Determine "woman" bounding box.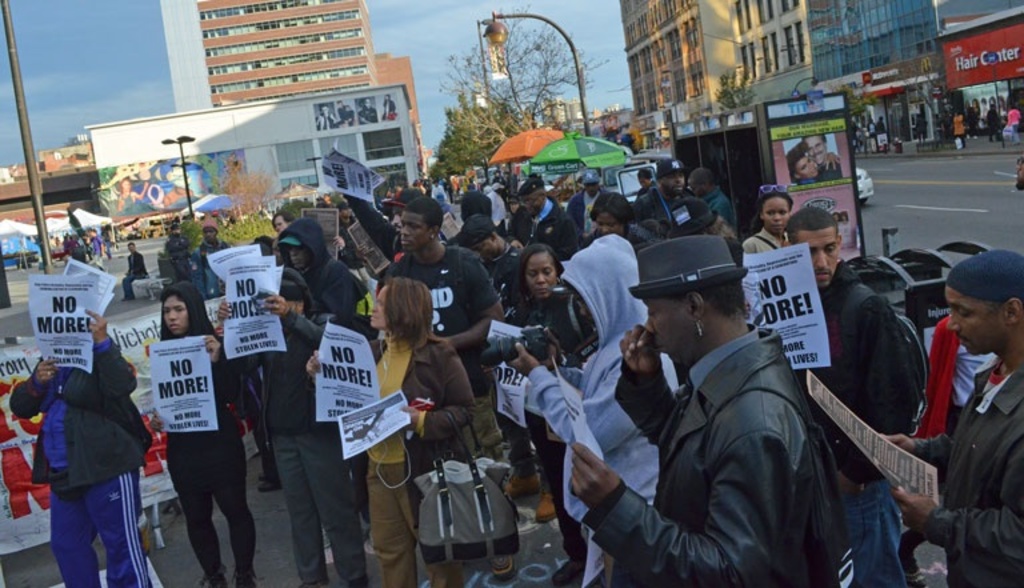
Determined: [left=304, top=276, right=473, bottom=587].
